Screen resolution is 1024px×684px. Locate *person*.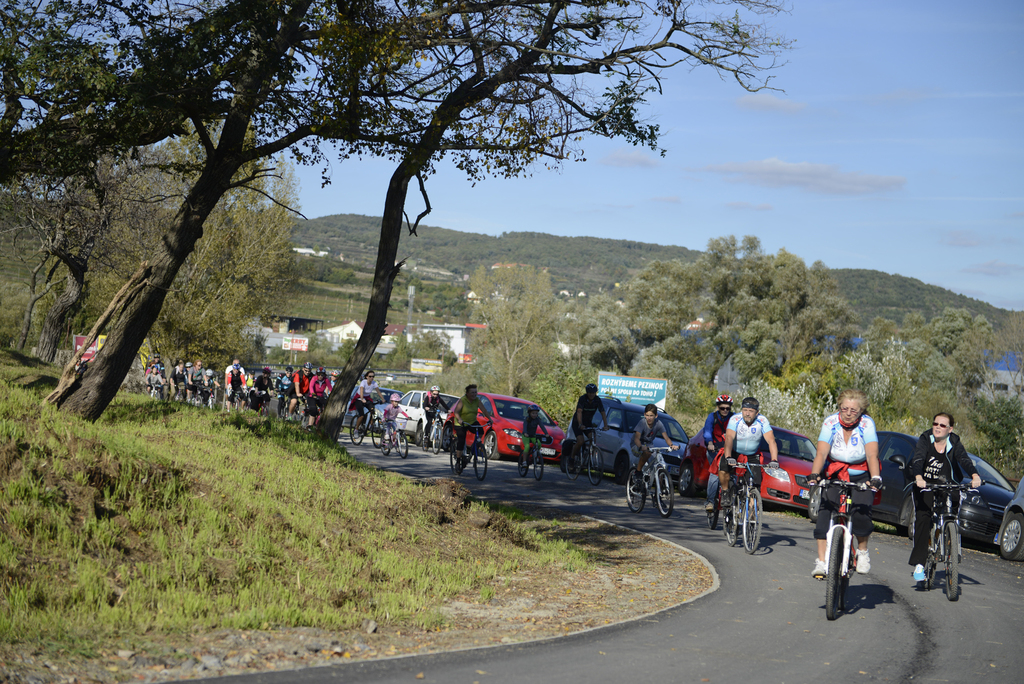
[310, 362, 337, 423].
